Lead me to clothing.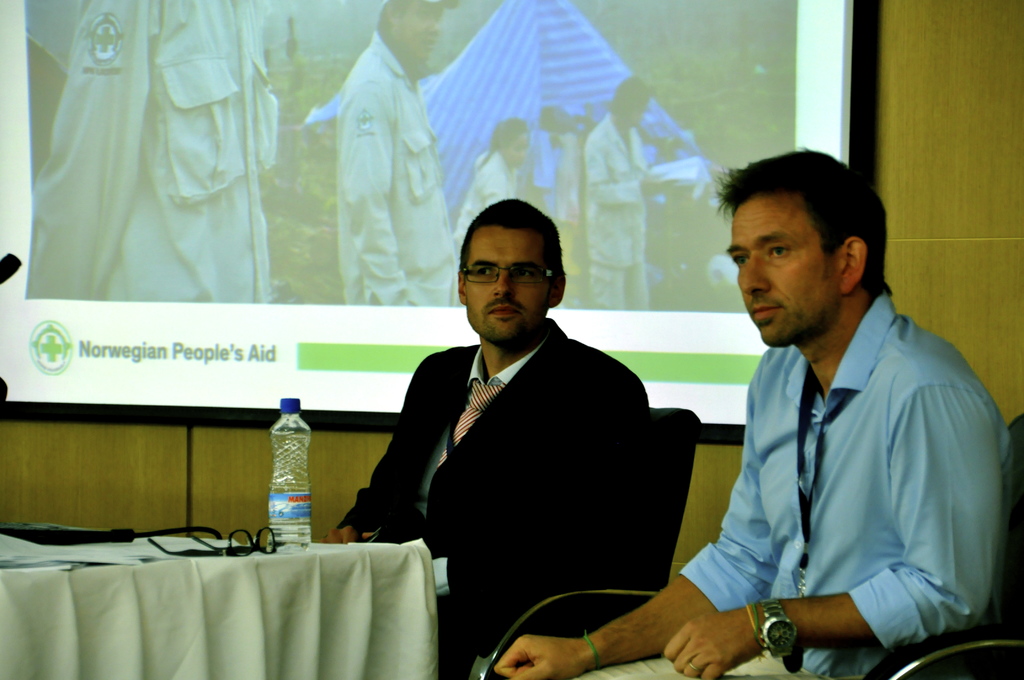
Lead to 450:140:522:273.
